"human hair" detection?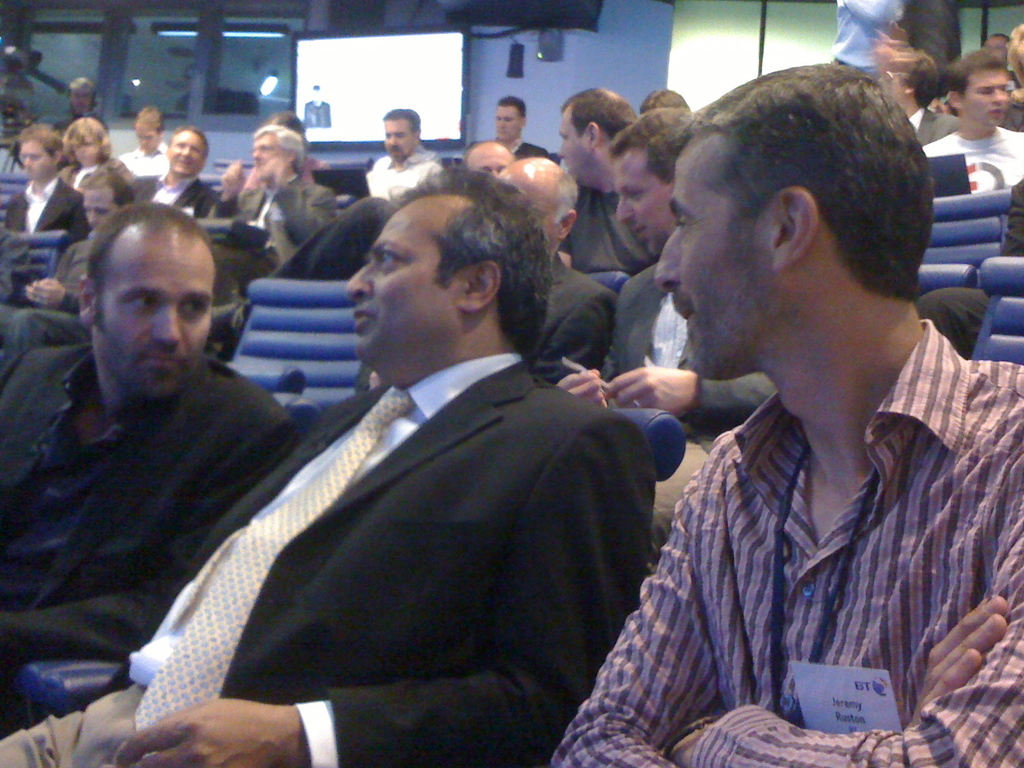
bbox=(383, 108, 420, 140)
